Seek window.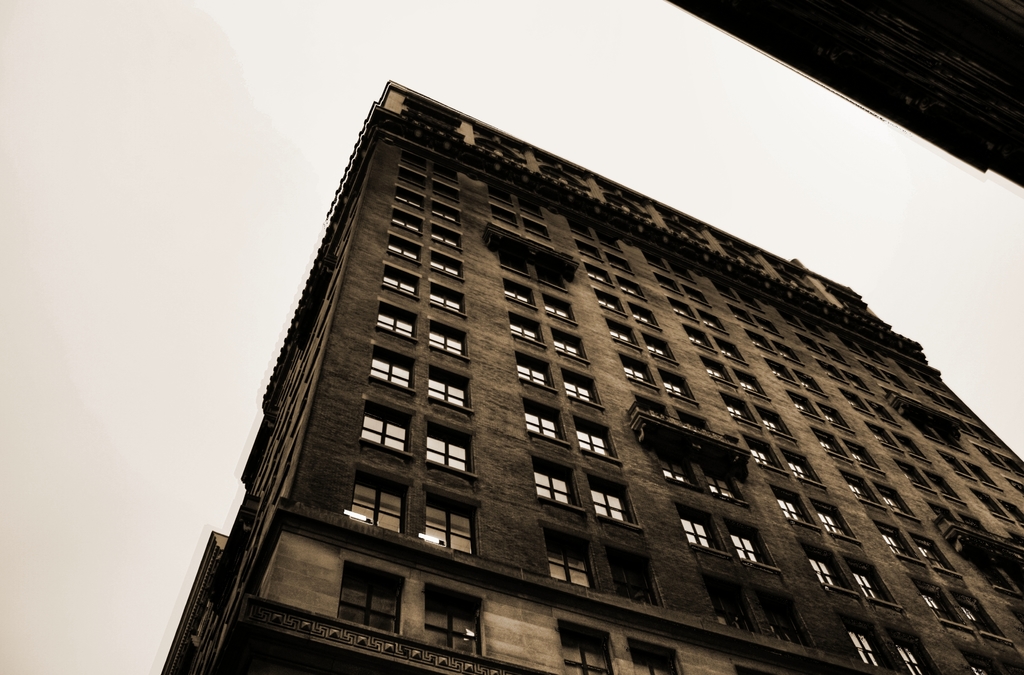
<bbox>618, 279, 640, 300</bbox>.
